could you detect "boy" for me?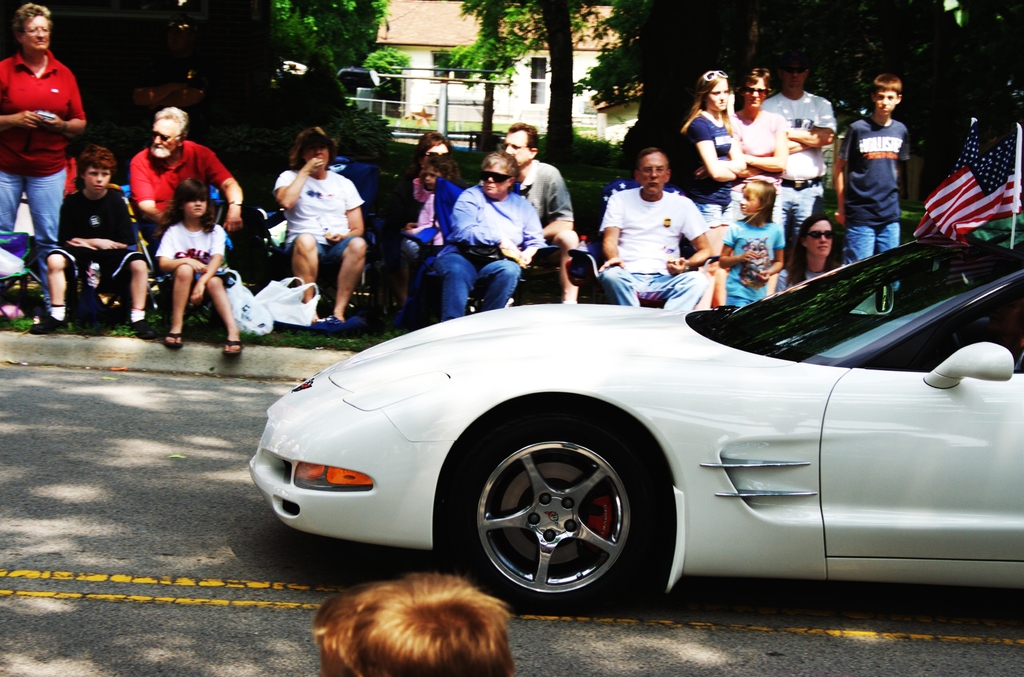
Detection result: select_region(35, 145, 154, 351).
